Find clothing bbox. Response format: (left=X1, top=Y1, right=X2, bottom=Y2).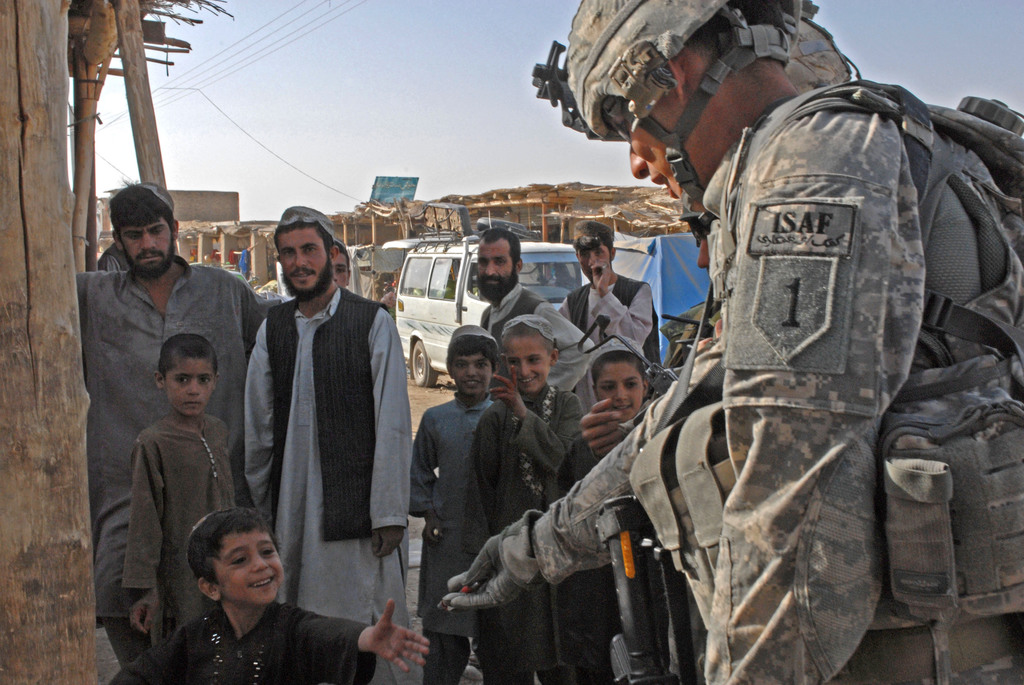
(left=580, top=369, right=708, bottom=661).
